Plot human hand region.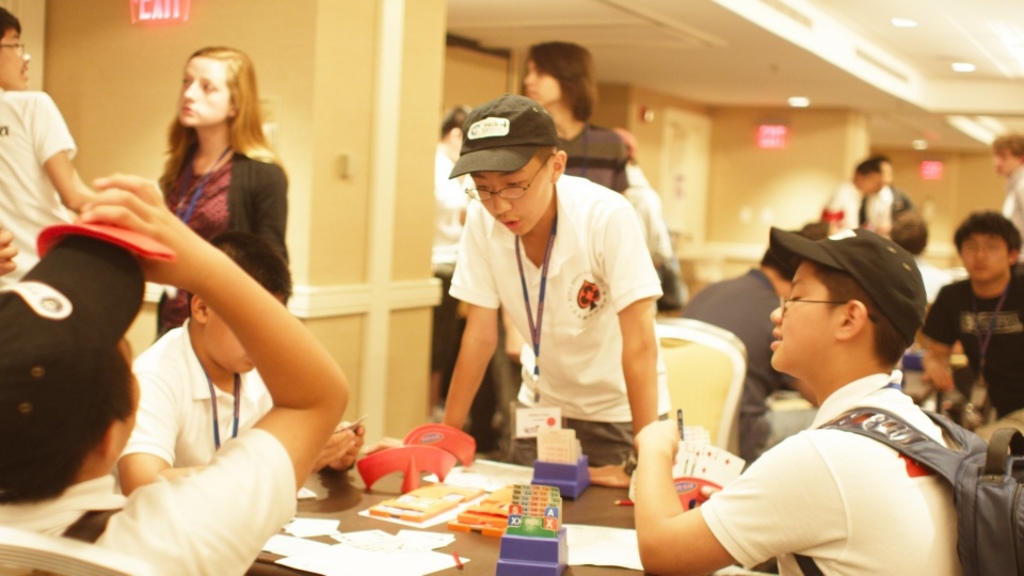
Plotted at bbox=[54, 155, 210, 281].
